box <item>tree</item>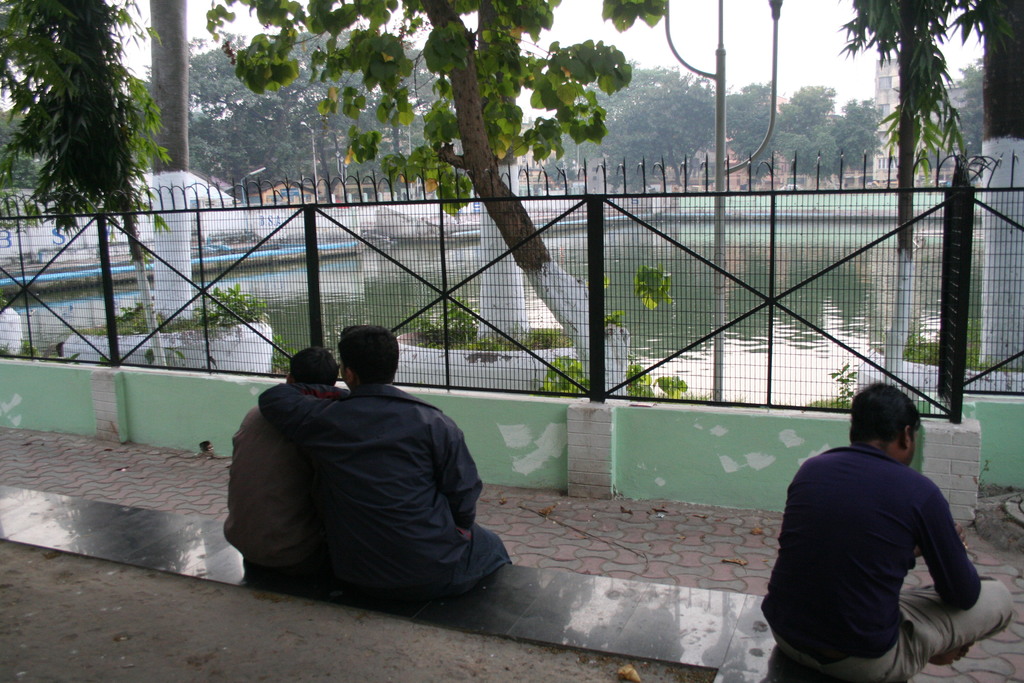
crop(147, 0, 197, 317)
